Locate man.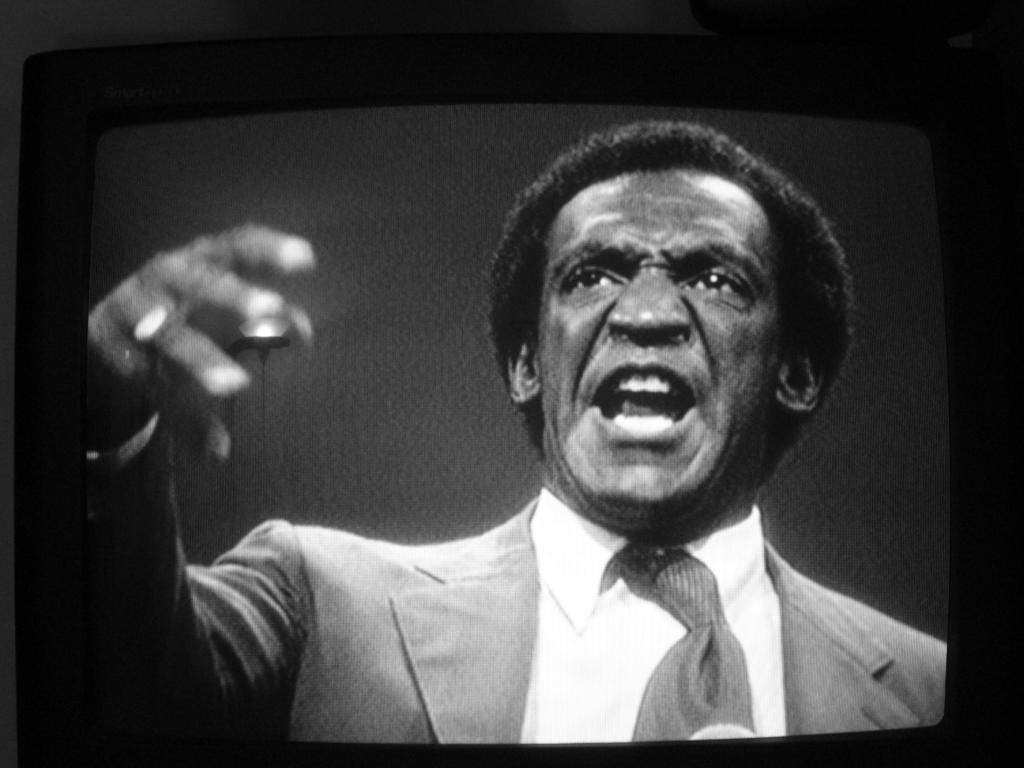
Bounding box: [x1=98, y1=102, x2=952, y2=716].
